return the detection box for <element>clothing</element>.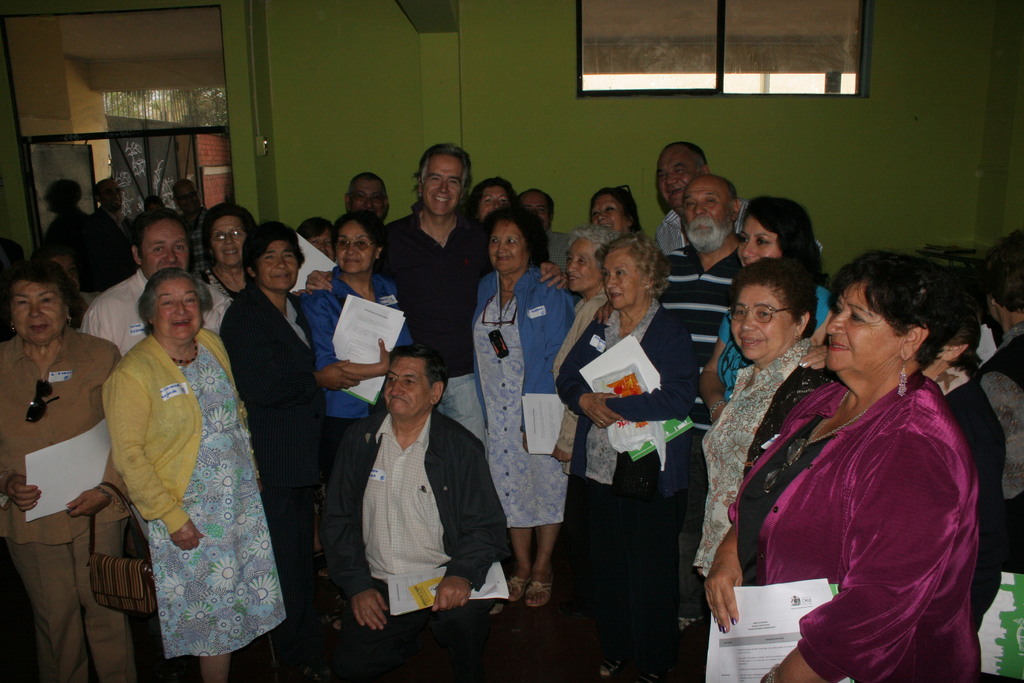
[left=209, top=283, right=318, bottom=627].
